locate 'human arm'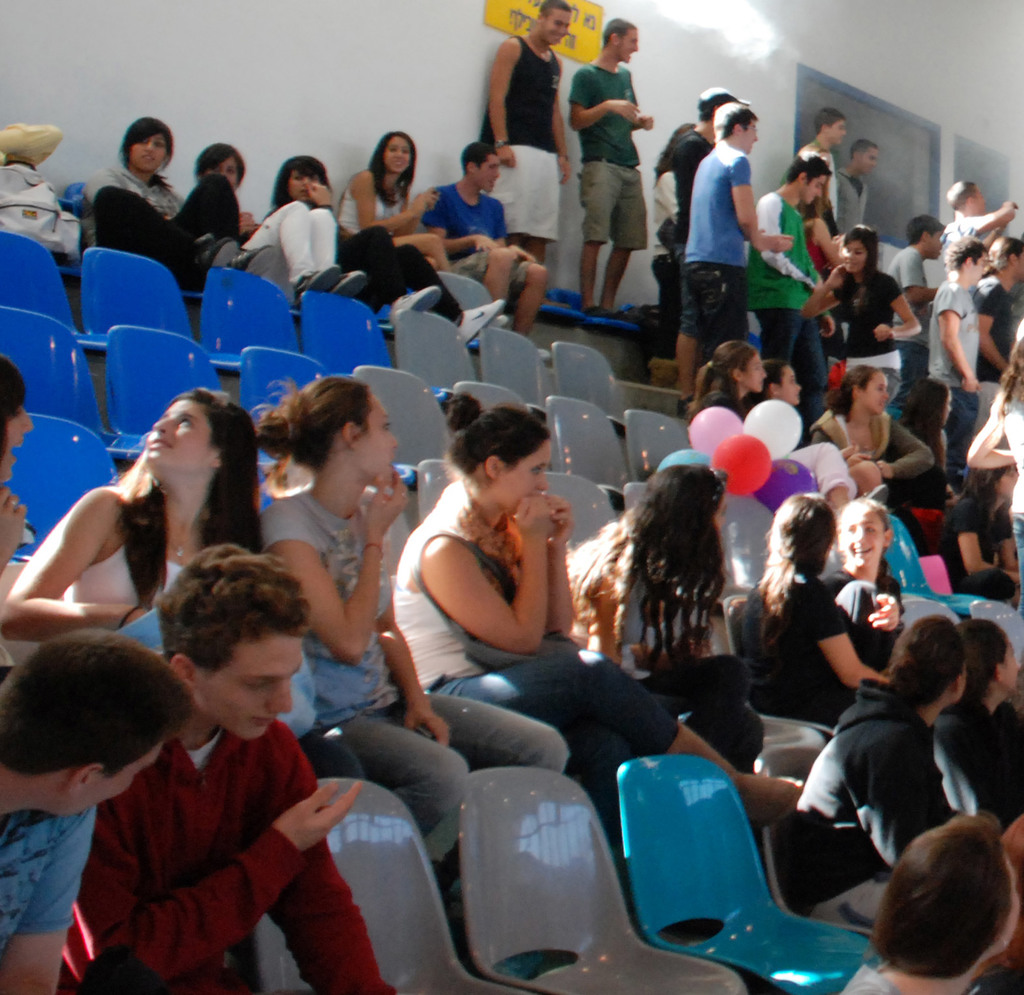
[444,231,500,253]
